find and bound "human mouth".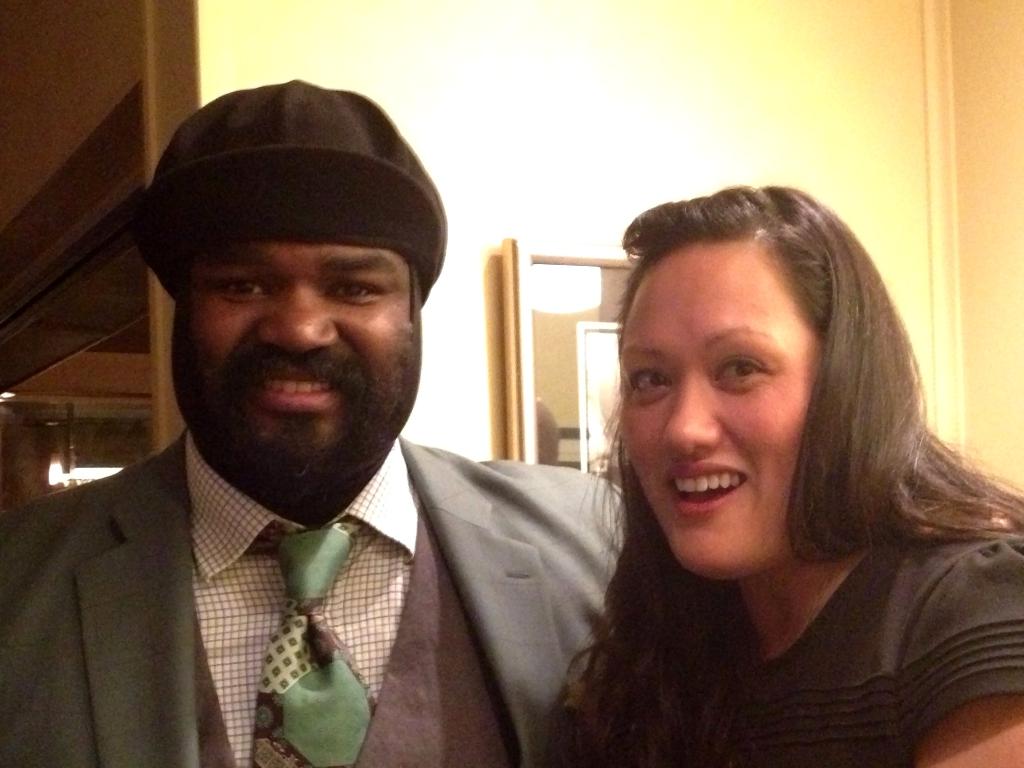
Bound: box(253, 372, 339, 403).
